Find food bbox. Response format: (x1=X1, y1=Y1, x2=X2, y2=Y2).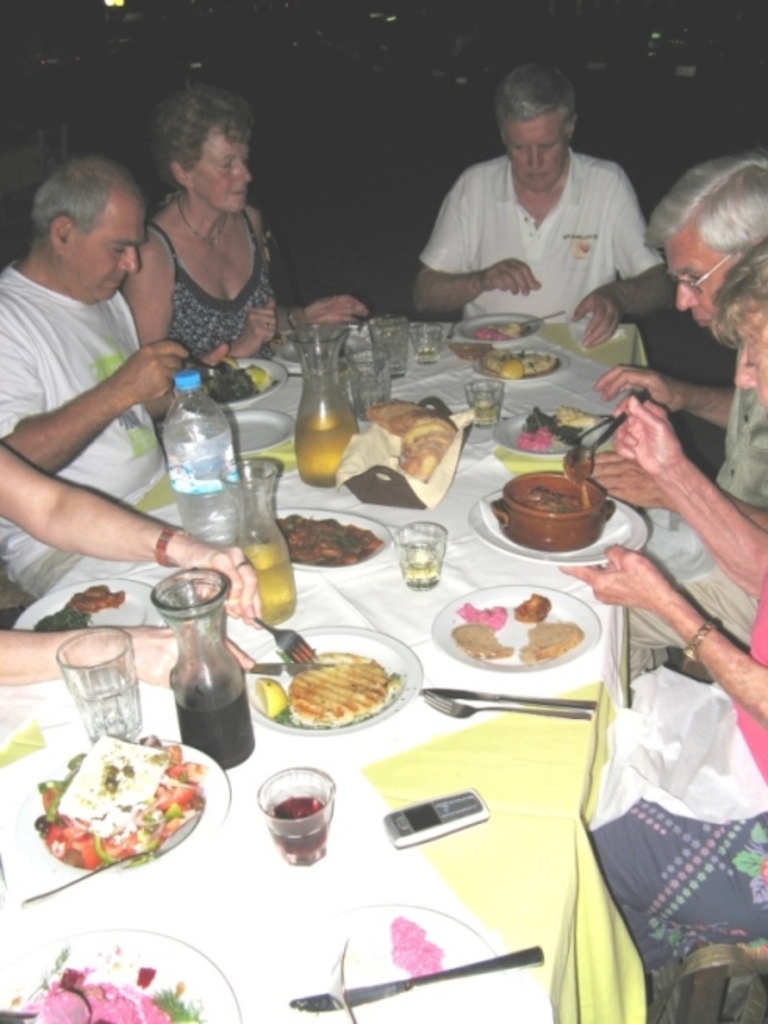
(x1=17, y1=966, x2=199, y2=1022).
